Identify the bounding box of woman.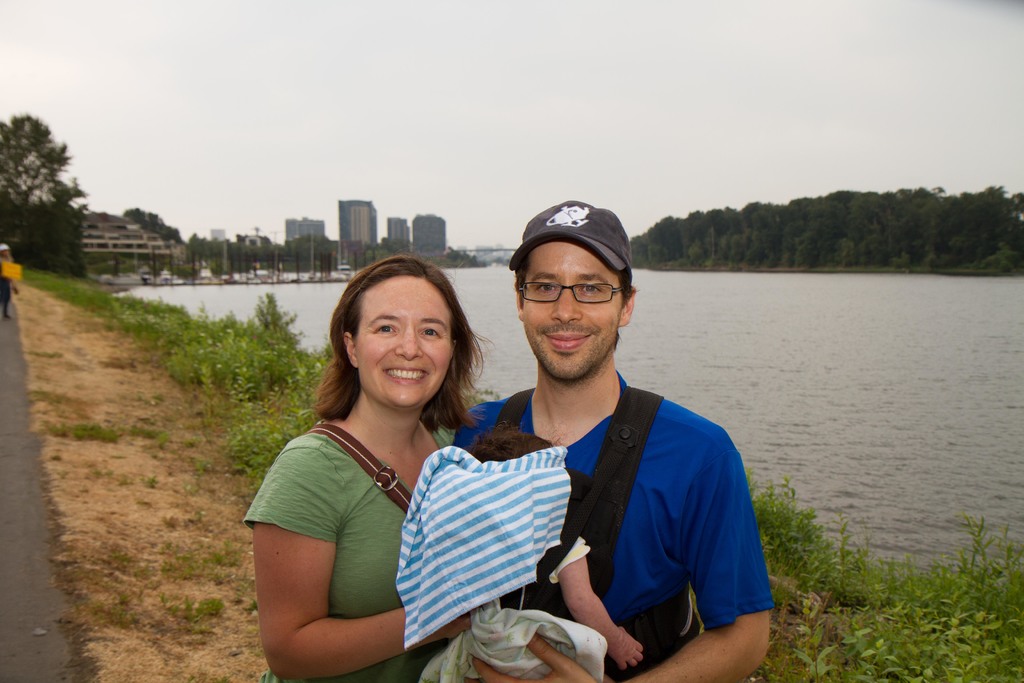
region(235, 245, 525, 677).
